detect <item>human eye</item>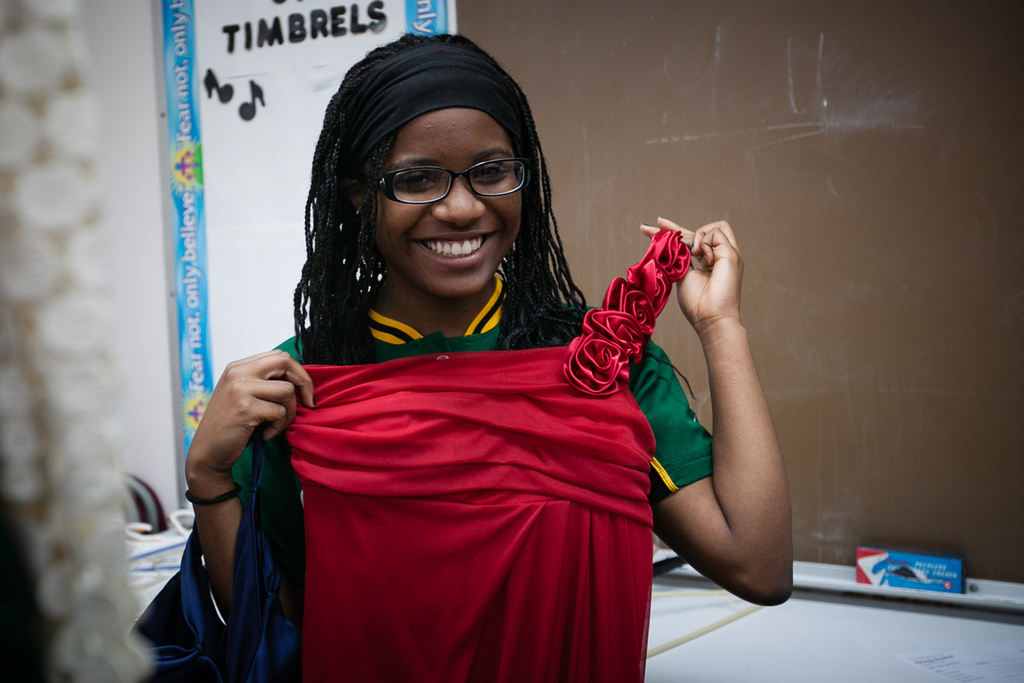
rect(391, 167, 438, 189)
